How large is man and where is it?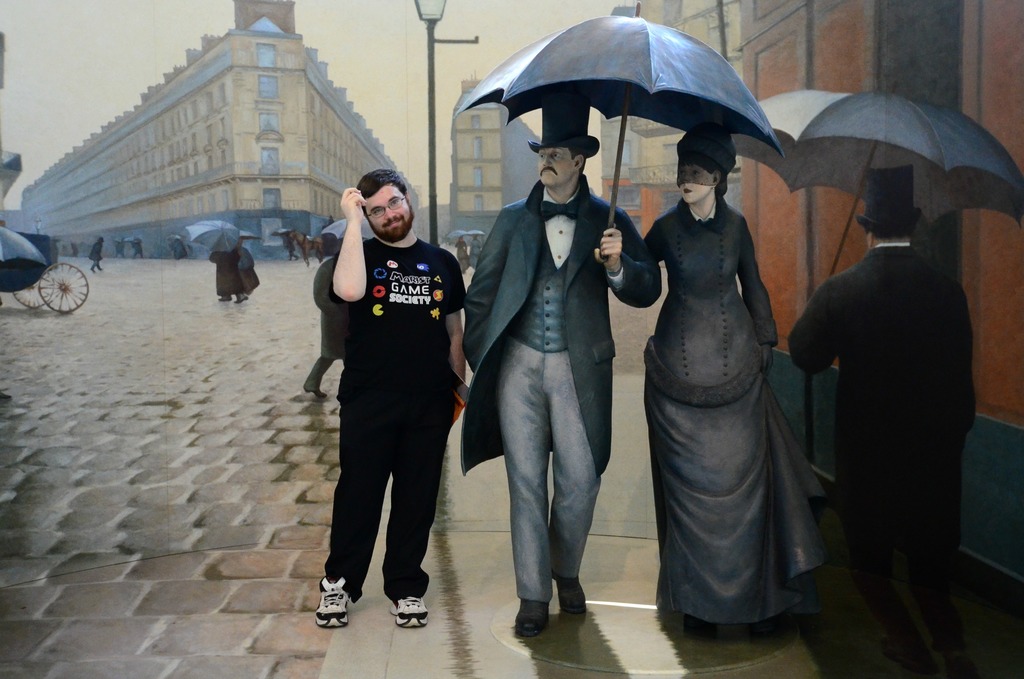
Bounding box: 460 99 662 642.
